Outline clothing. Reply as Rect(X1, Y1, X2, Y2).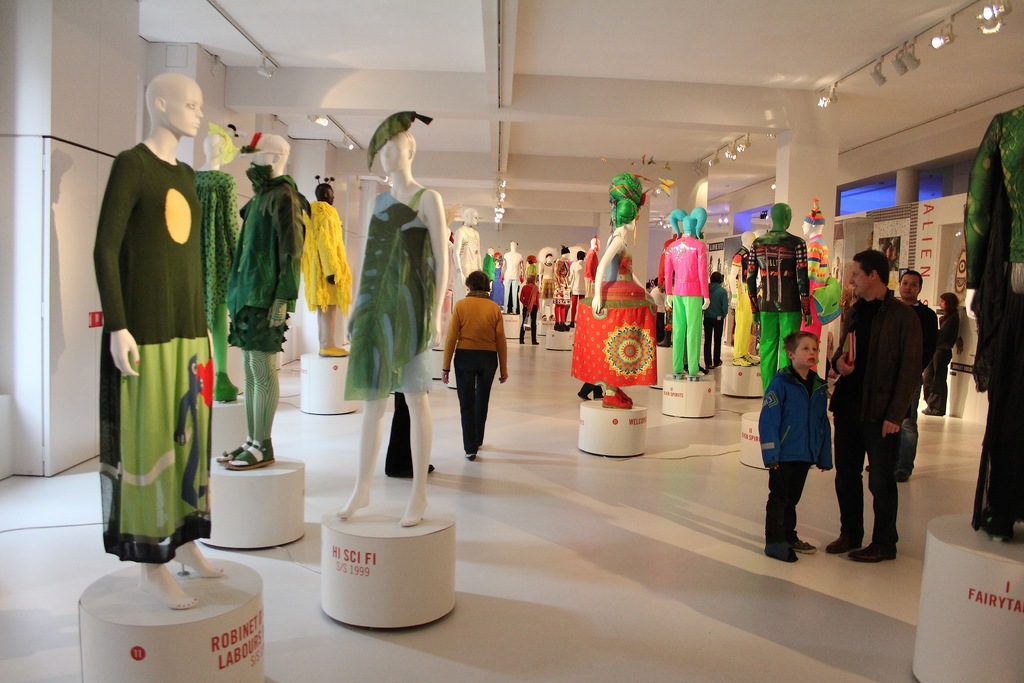
Rect(299, 194, 349, 315).
